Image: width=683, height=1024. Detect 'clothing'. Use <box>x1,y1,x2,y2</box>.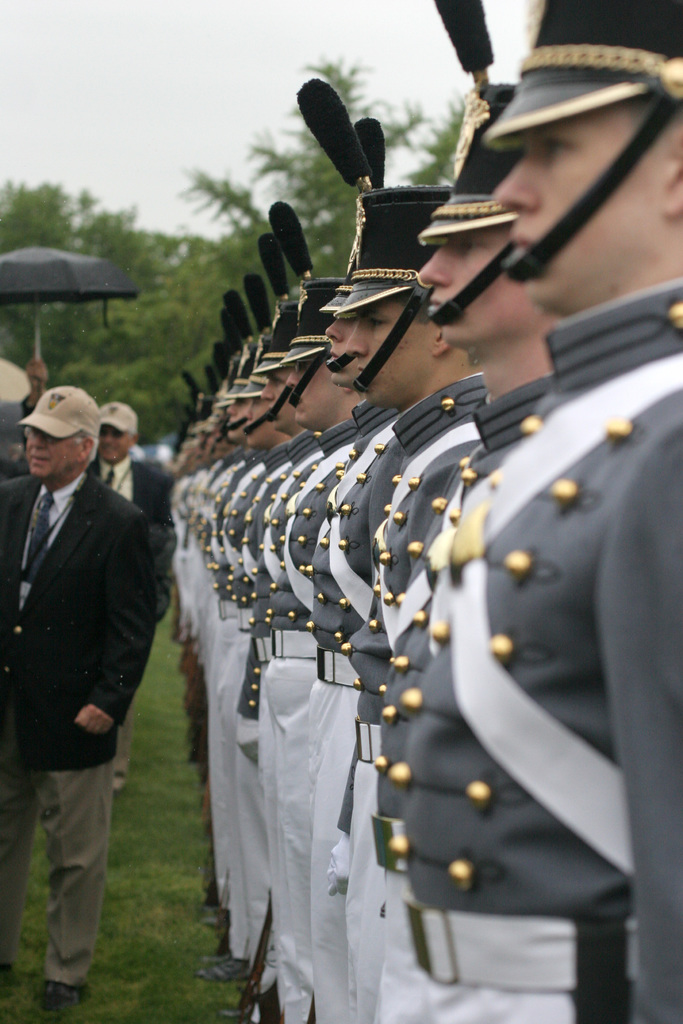
<box>373,276,682,1023</box>.
